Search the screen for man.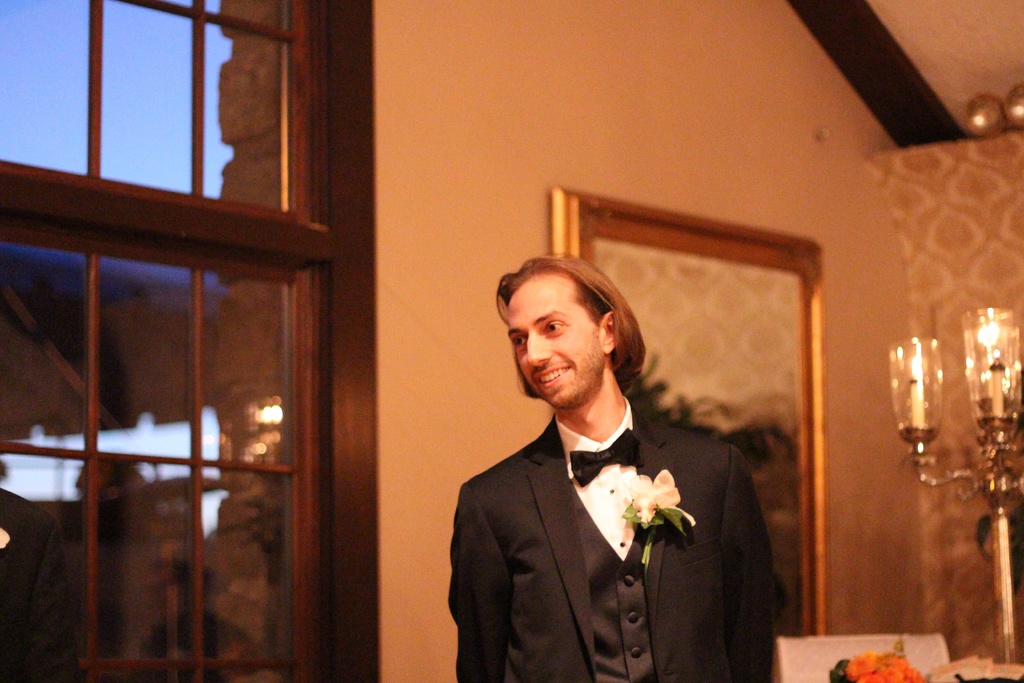
Found at left=443, top=251, right=774, bottom=661.
